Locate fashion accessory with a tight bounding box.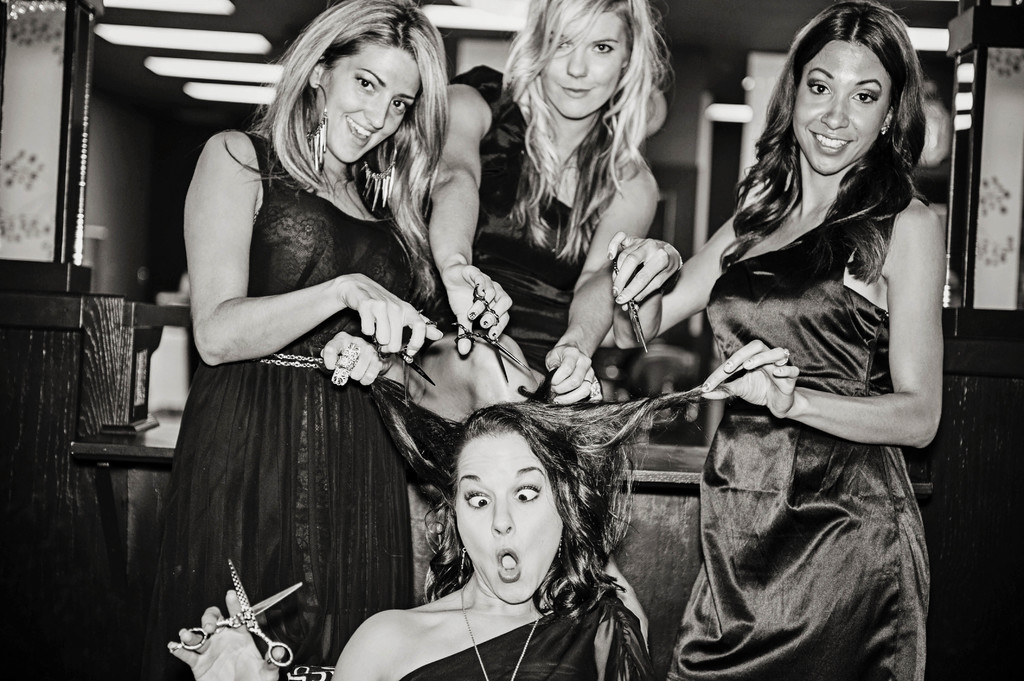
region(459, 546, 470, 571).
